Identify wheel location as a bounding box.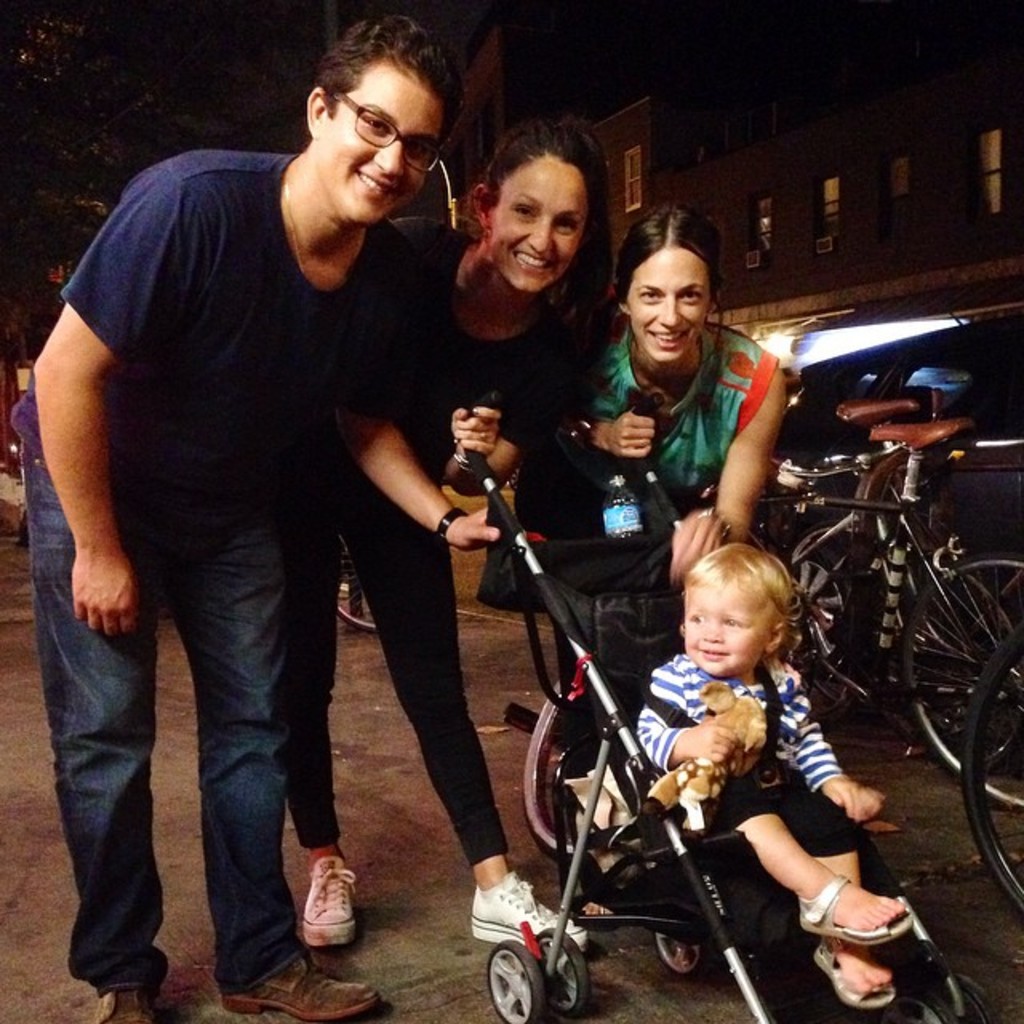
x1=653 y1=934 x2=704 y2=978.
